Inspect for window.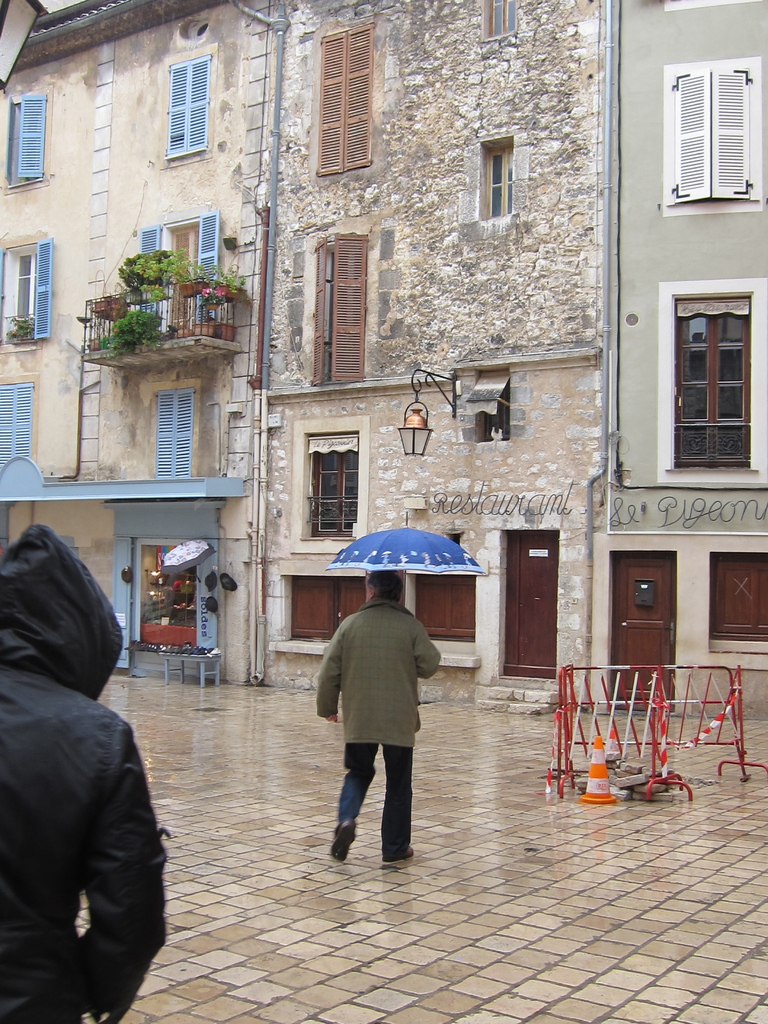
Inspection: box=[668, 70, 756, 202].
